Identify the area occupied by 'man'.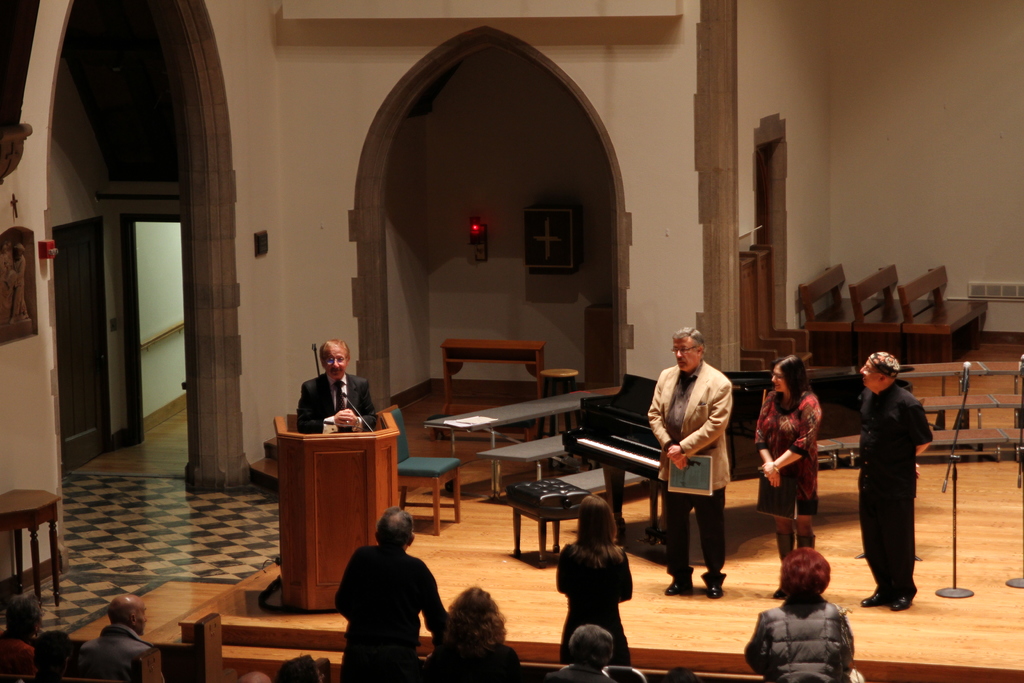
Area: <bbox>297, 340, 376, 436</bbox>.
